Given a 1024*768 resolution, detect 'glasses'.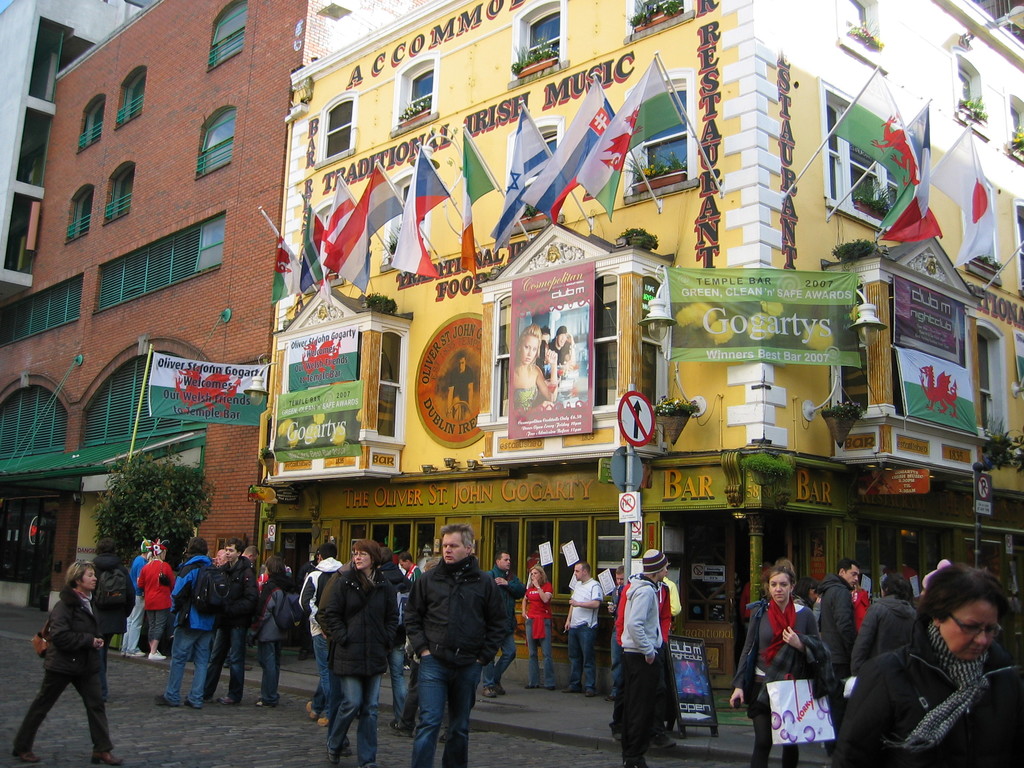
<bbox>948, 615, 1004, 639</bbox>.
